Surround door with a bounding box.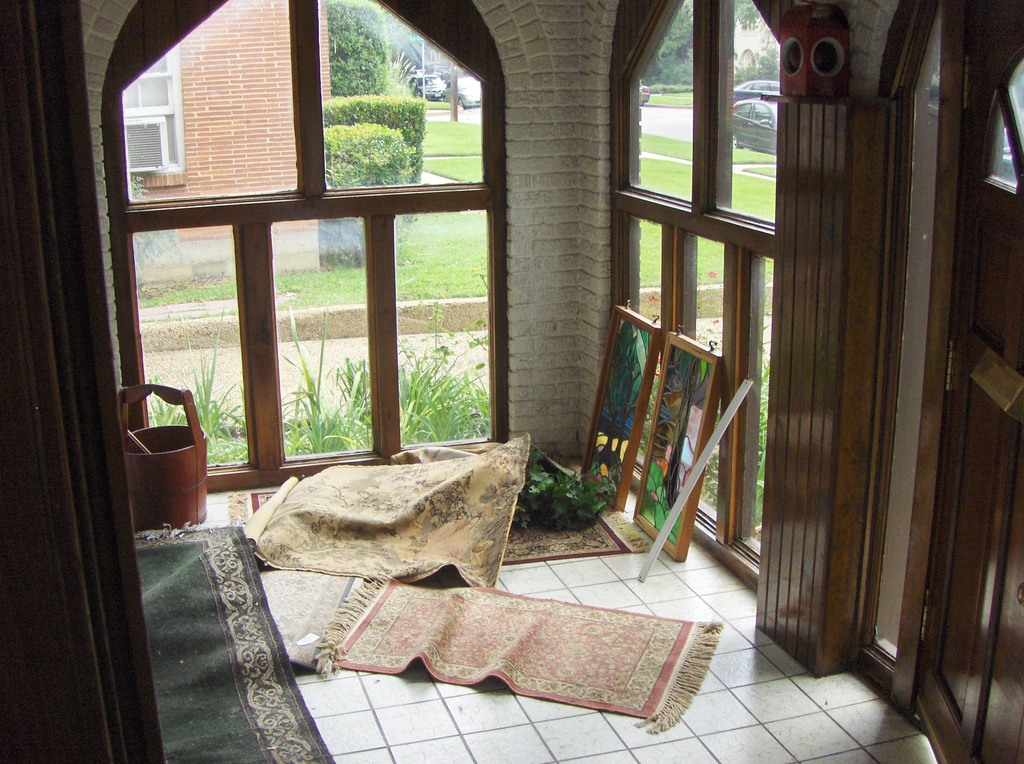
(left=921, top=0, right=1023, bottom=761).
